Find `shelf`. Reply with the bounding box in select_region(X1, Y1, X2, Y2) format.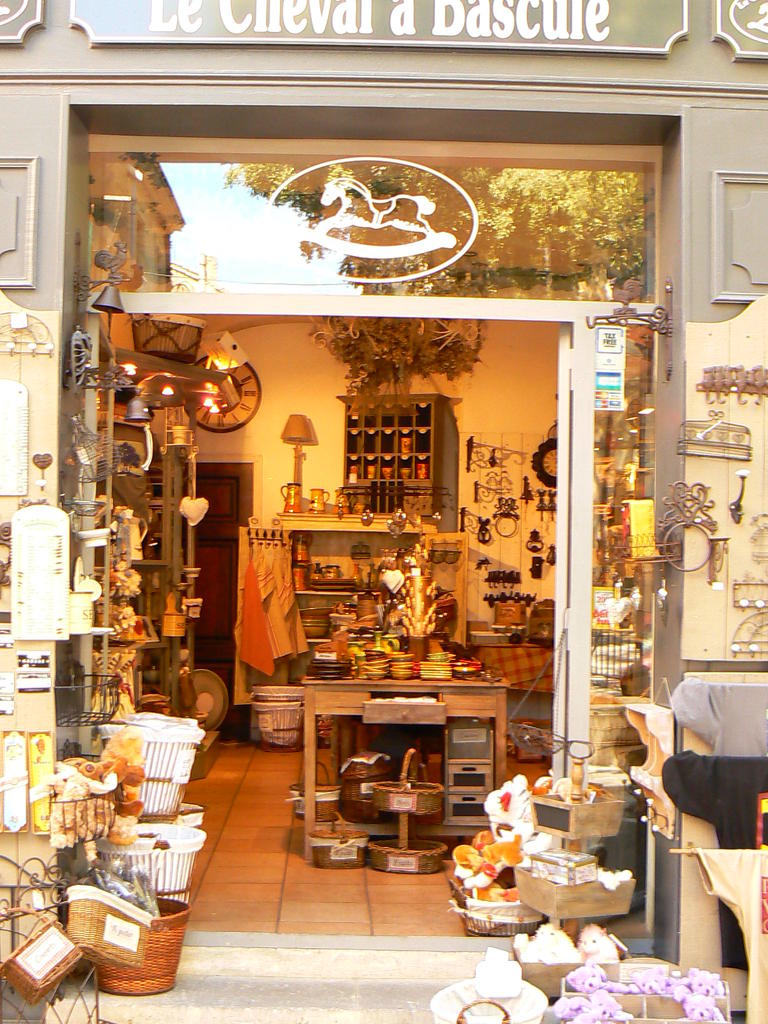
select_region(233, 515, 429, 707).
